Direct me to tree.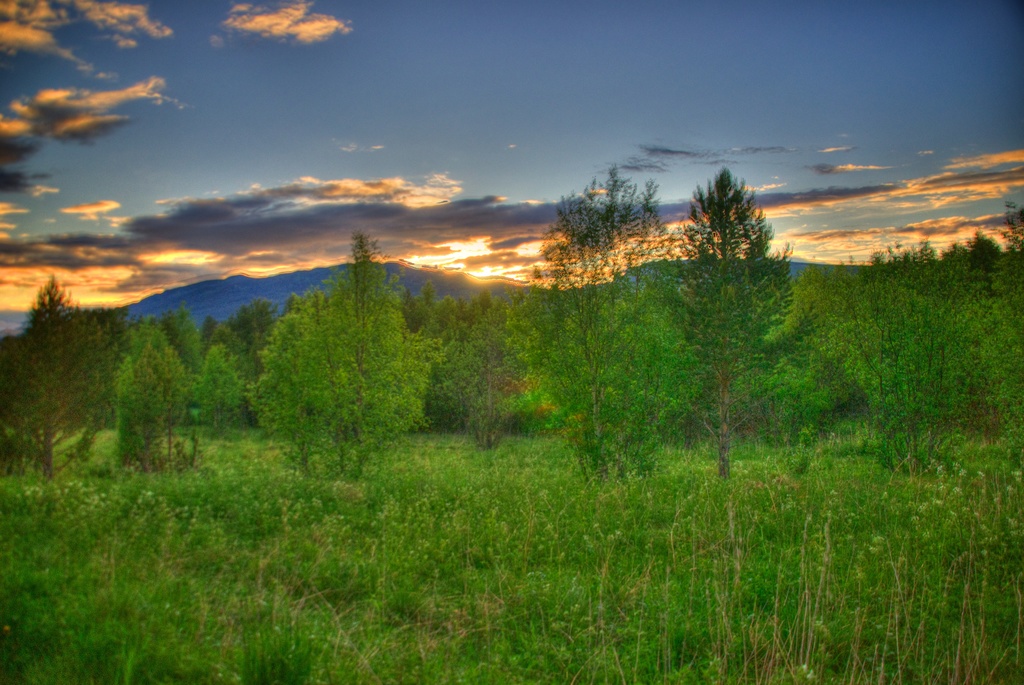
Direction: rect(266, 203, 415, 469).
